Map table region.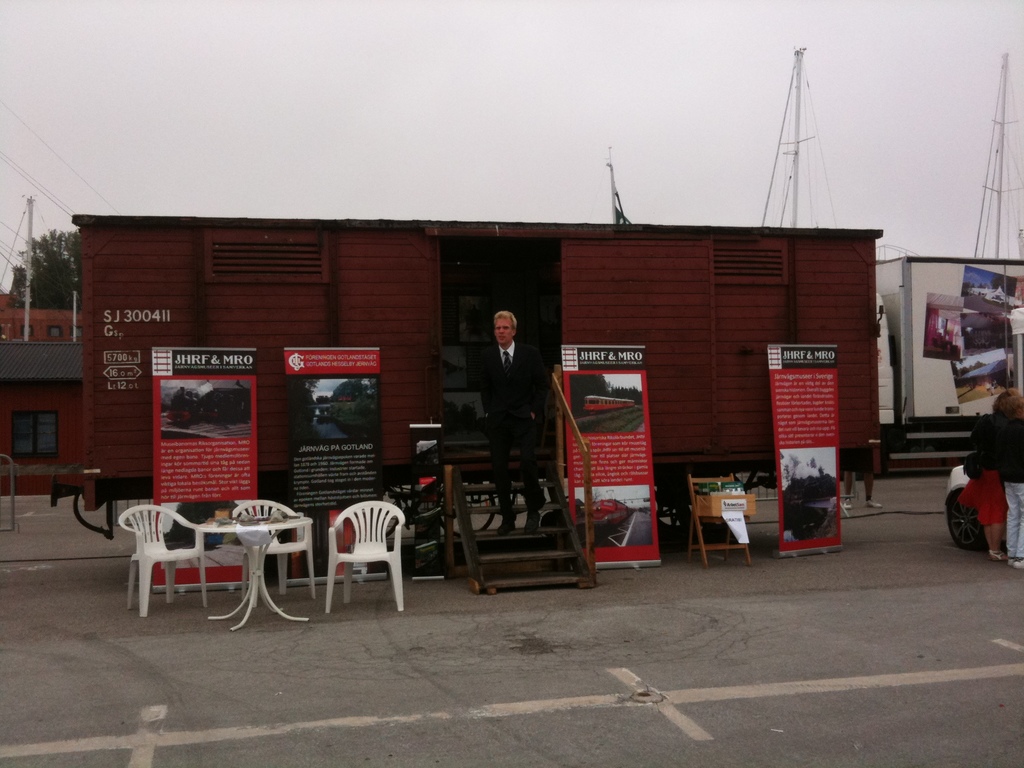
Mapped to bbox(198, 519, 314, 633).
